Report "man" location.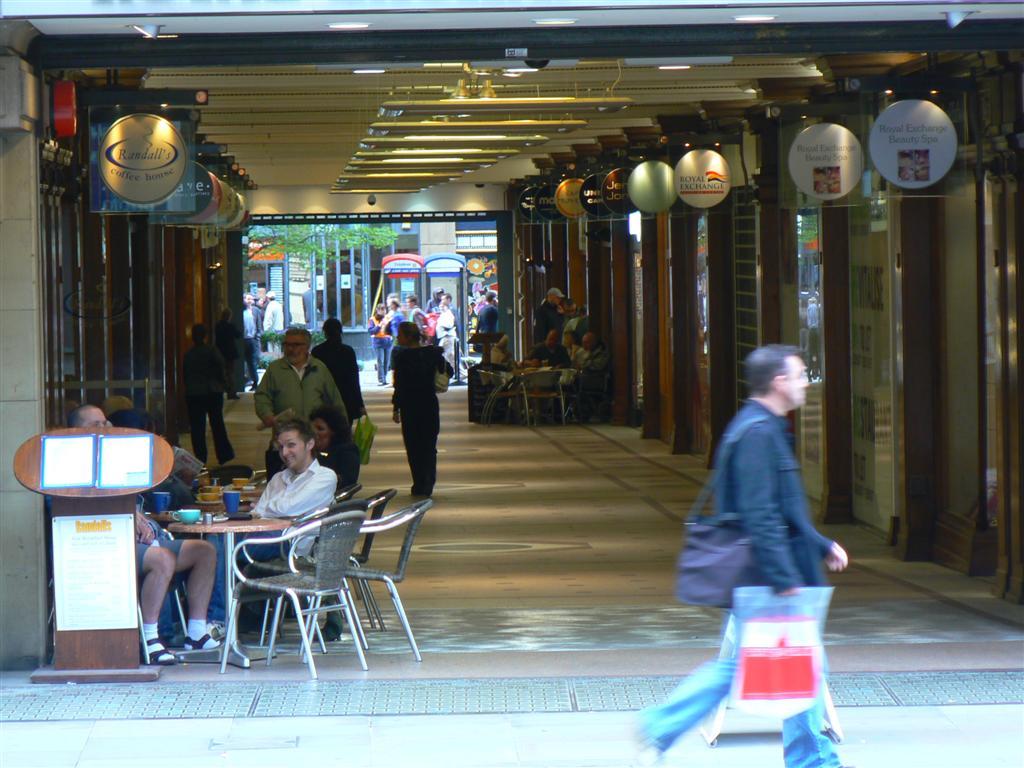
Report: (405,295,428,324).
